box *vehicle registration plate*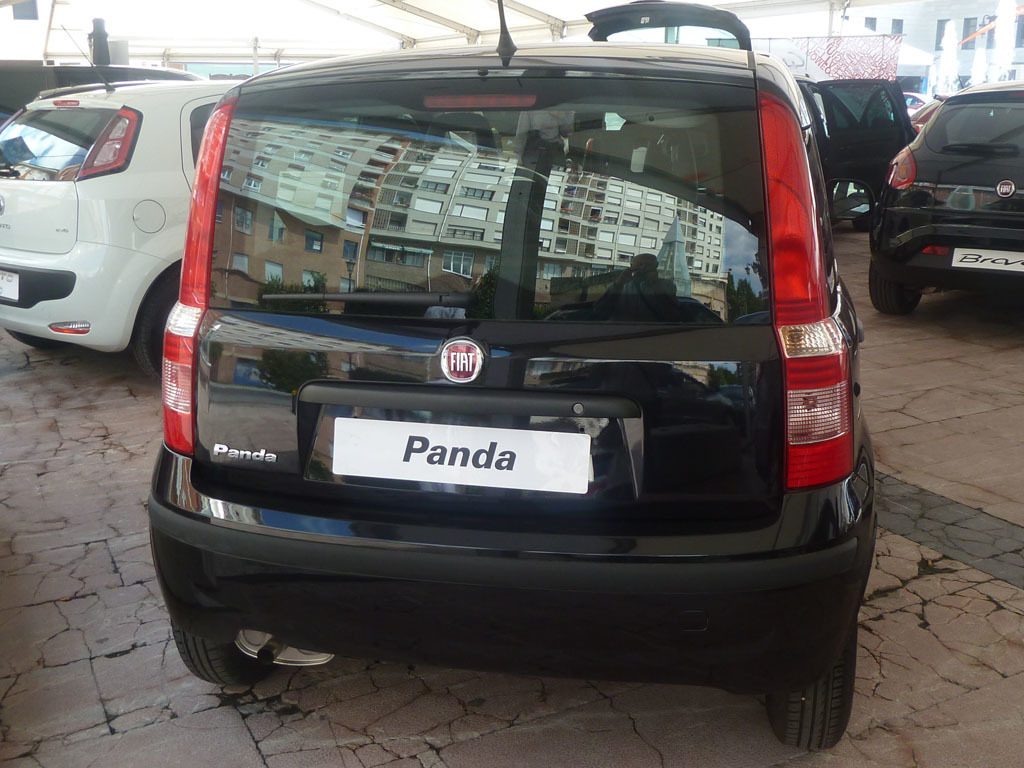
region(950, 249, 1023, 271)
